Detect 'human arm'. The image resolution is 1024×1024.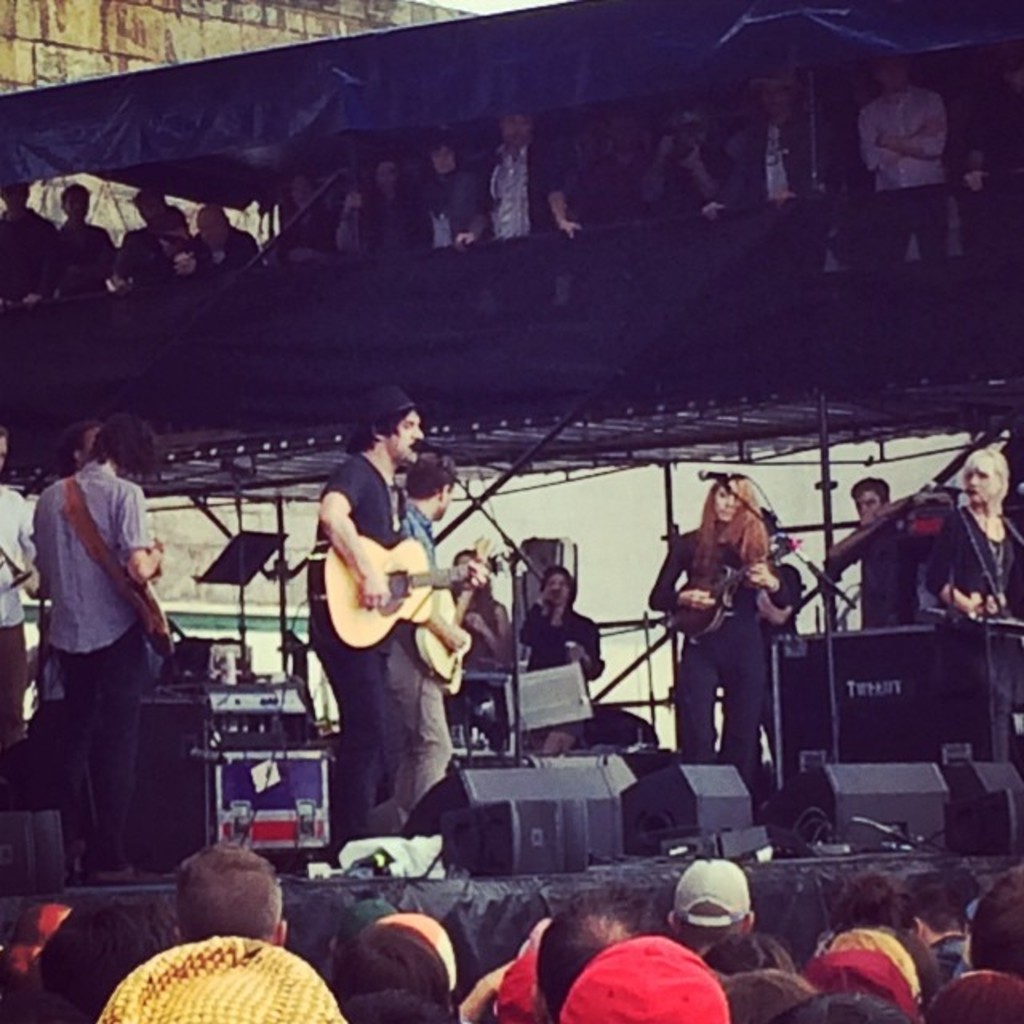
rect(925, 504, 986, 630).
